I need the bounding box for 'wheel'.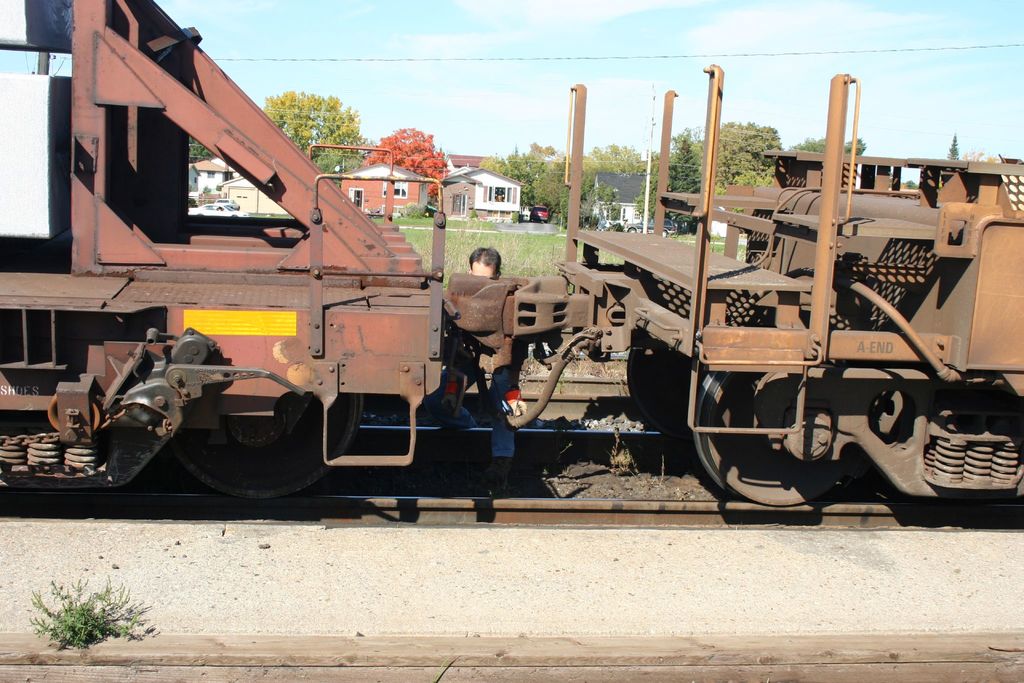
Here it is: [left=164, top=384, right=369, bottom=503].
